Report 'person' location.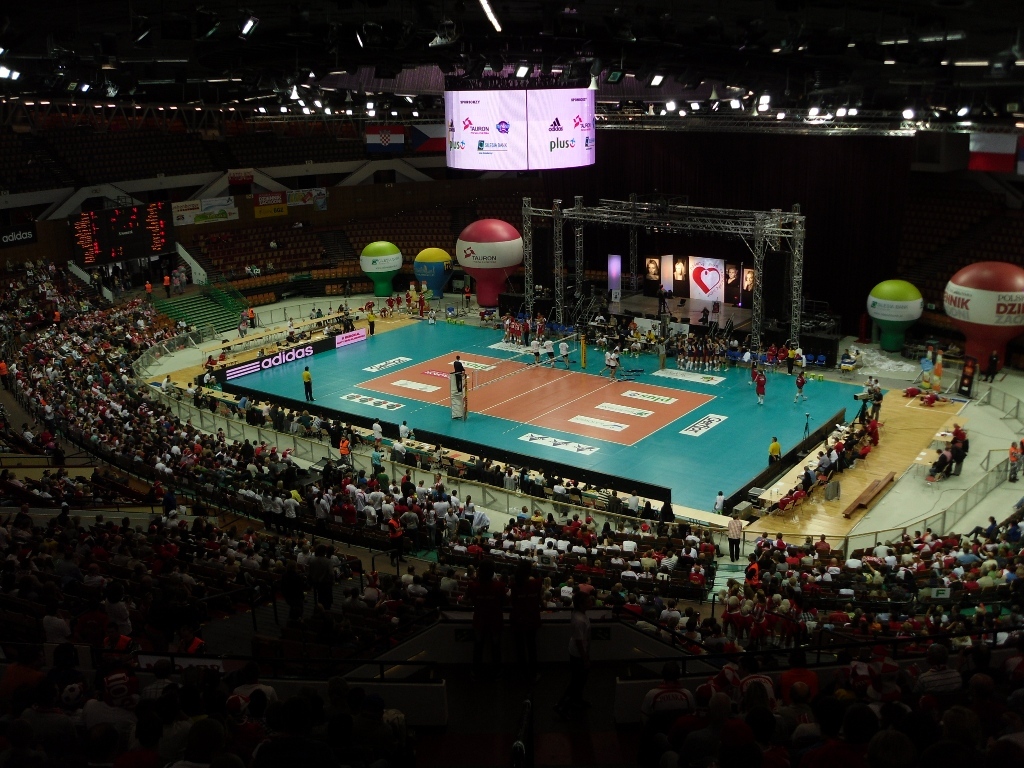
Report: 325 327 329 331.
